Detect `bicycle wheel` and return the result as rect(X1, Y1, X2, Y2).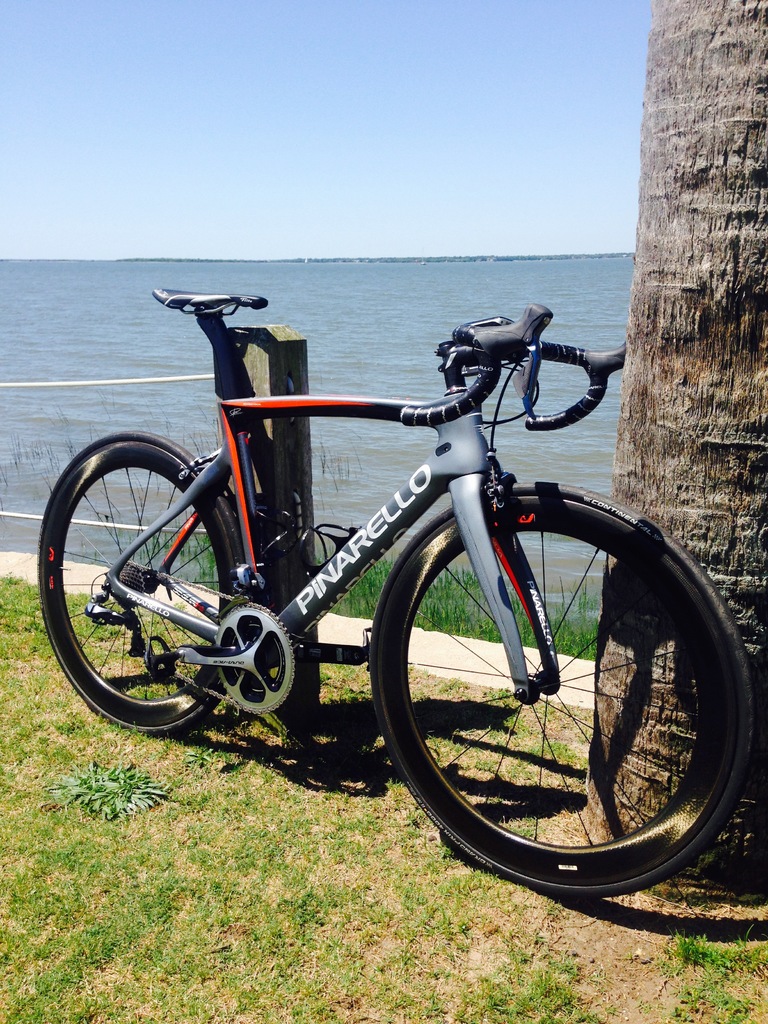
rect(367, 477, 761, 895).
